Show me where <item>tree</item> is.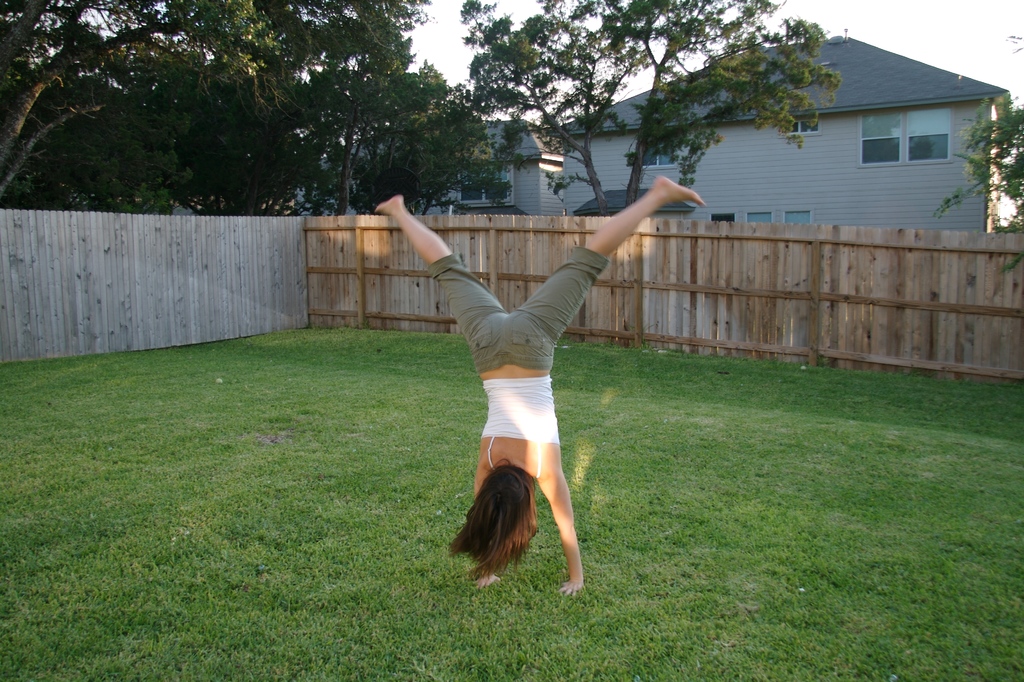
<item>tree</item> is at (left=463, top=4, right=837, bottom=214).
